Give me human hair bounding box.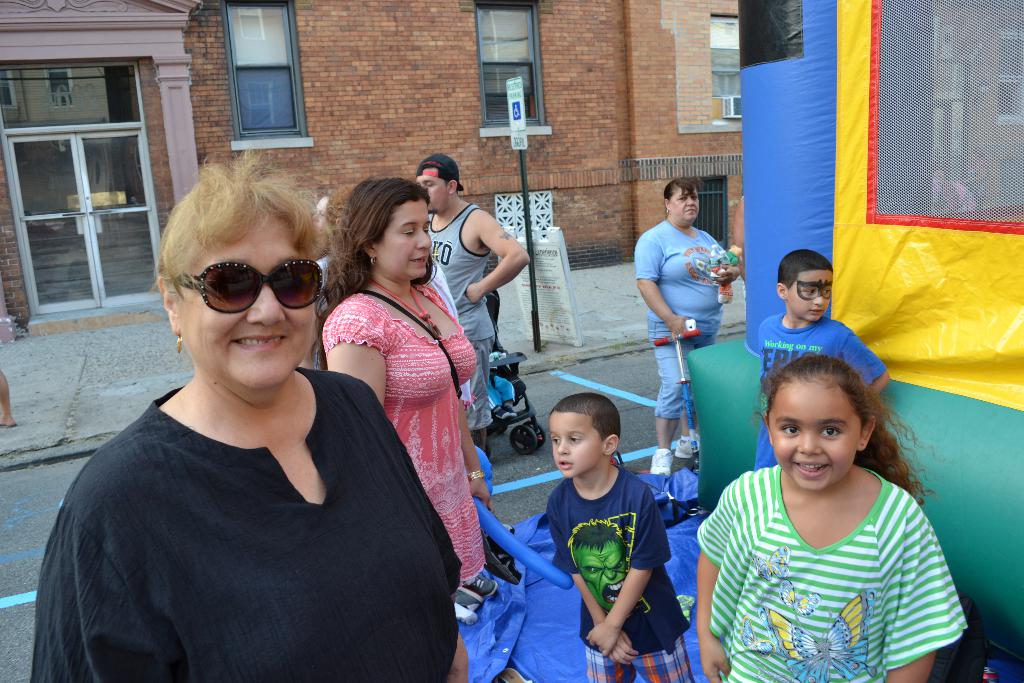
[x1=776, y1=249, x2=833, y2=292].
